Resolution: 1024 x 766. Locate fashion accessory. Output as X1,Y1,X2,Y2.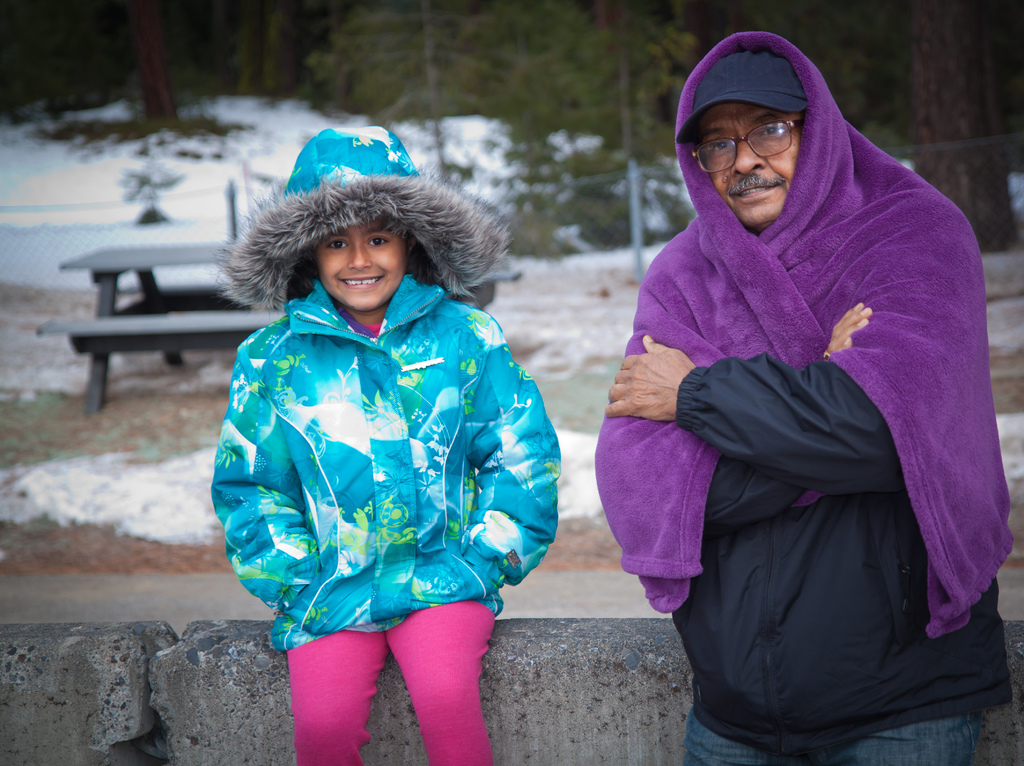
822,351,830,362.
